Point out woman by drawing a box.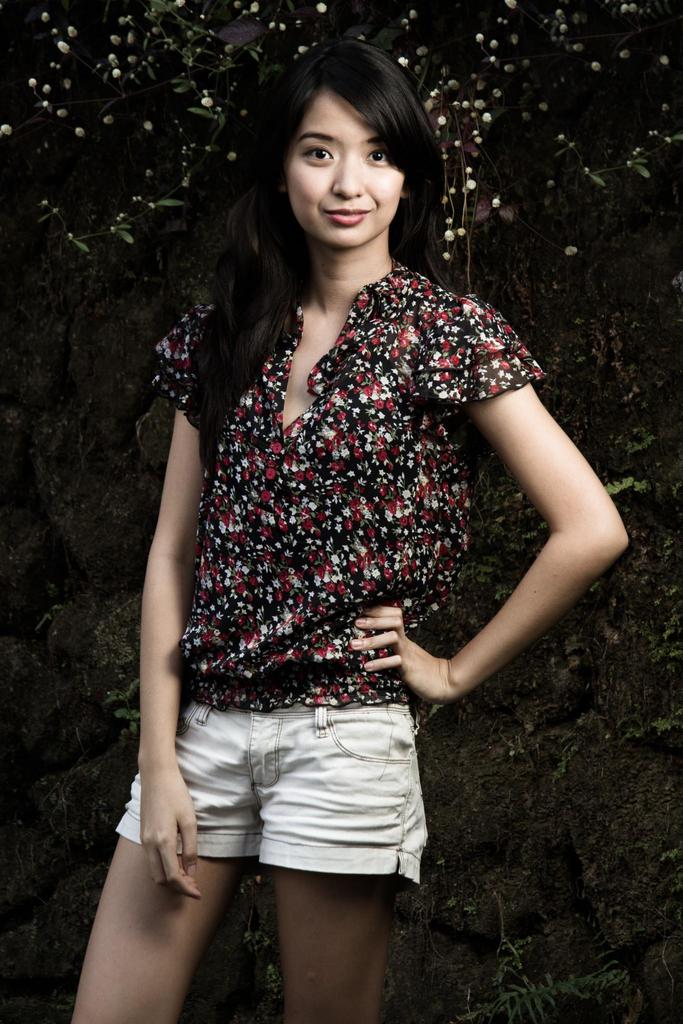
detection(114, 17, 615, 900).
